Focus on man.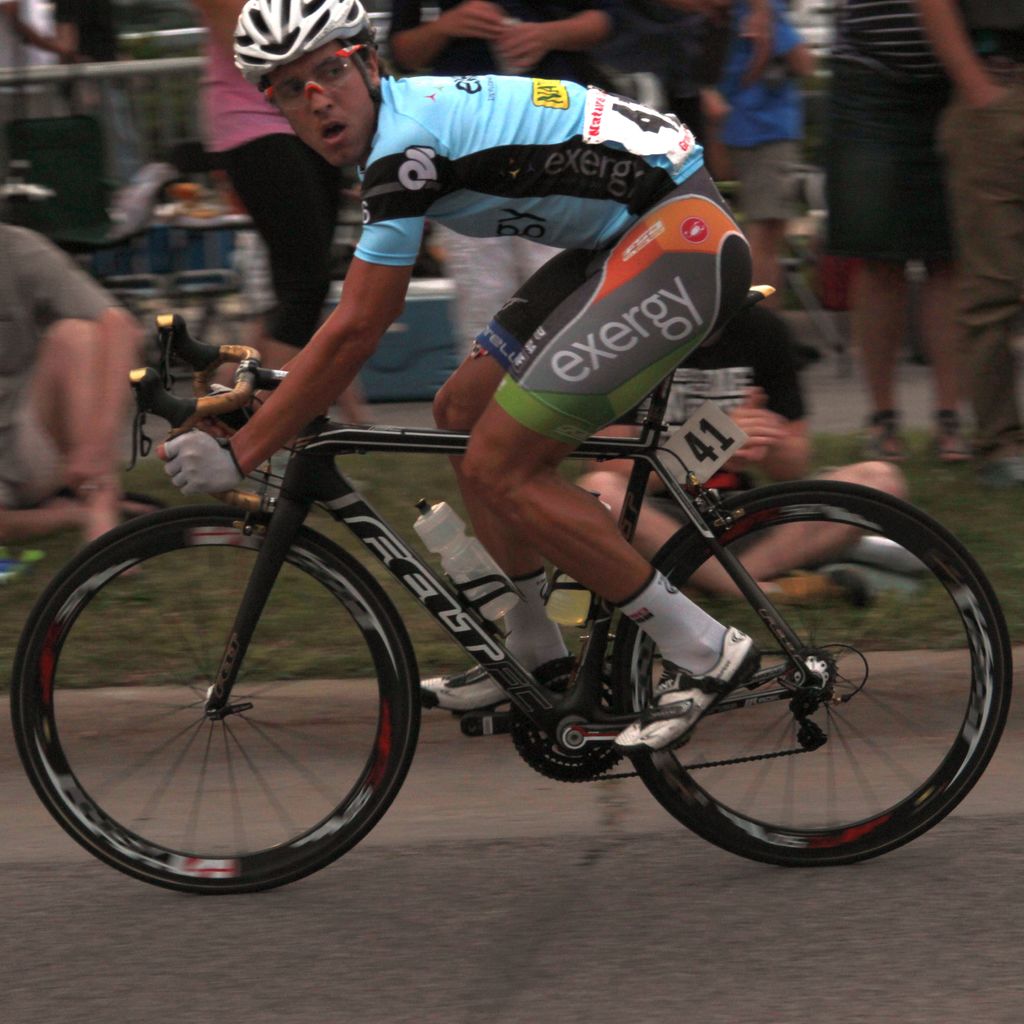
Focused at {"left": 0, "top": 223, "right": 134, "bottom": 545}.
